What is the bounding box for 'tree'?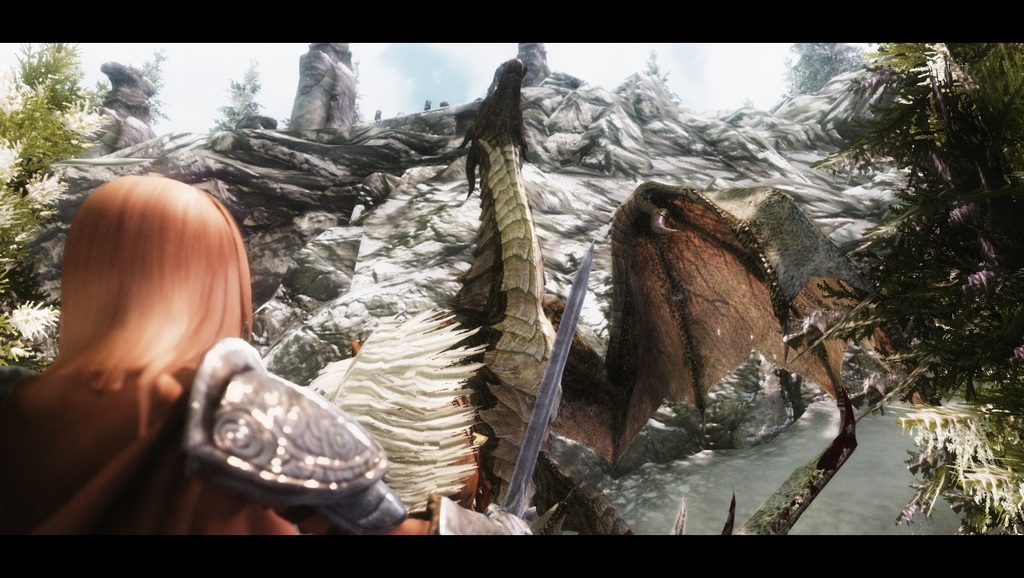
BBox(213, 48, 317, 141).
